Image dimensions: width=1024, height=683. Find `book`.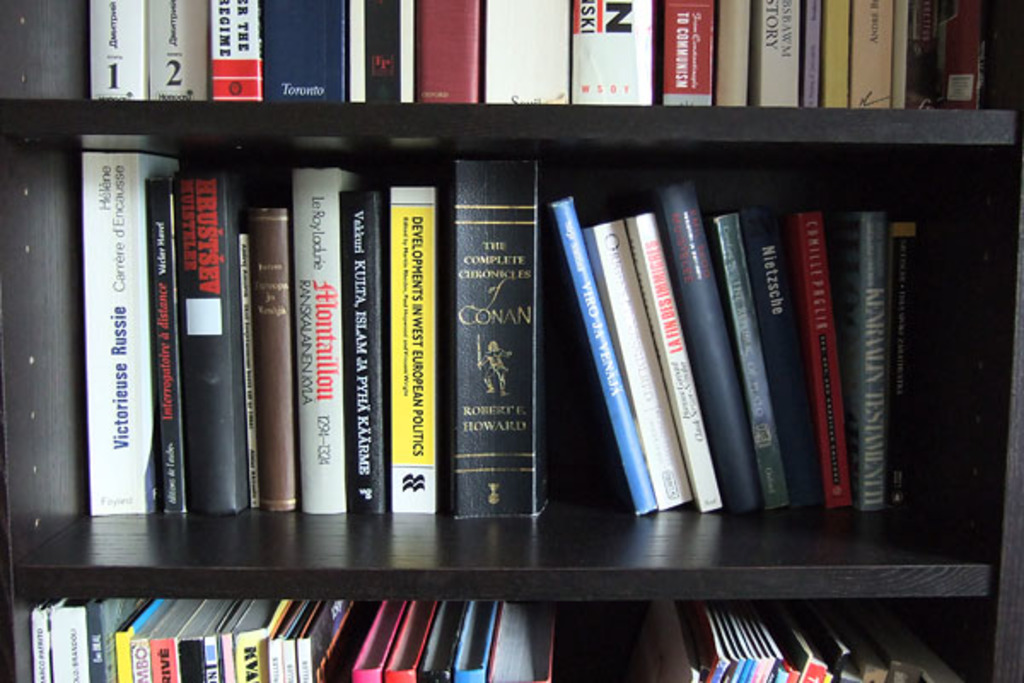
{"left": 179, "top": 164, "right": 249, "bottom": 516}.
